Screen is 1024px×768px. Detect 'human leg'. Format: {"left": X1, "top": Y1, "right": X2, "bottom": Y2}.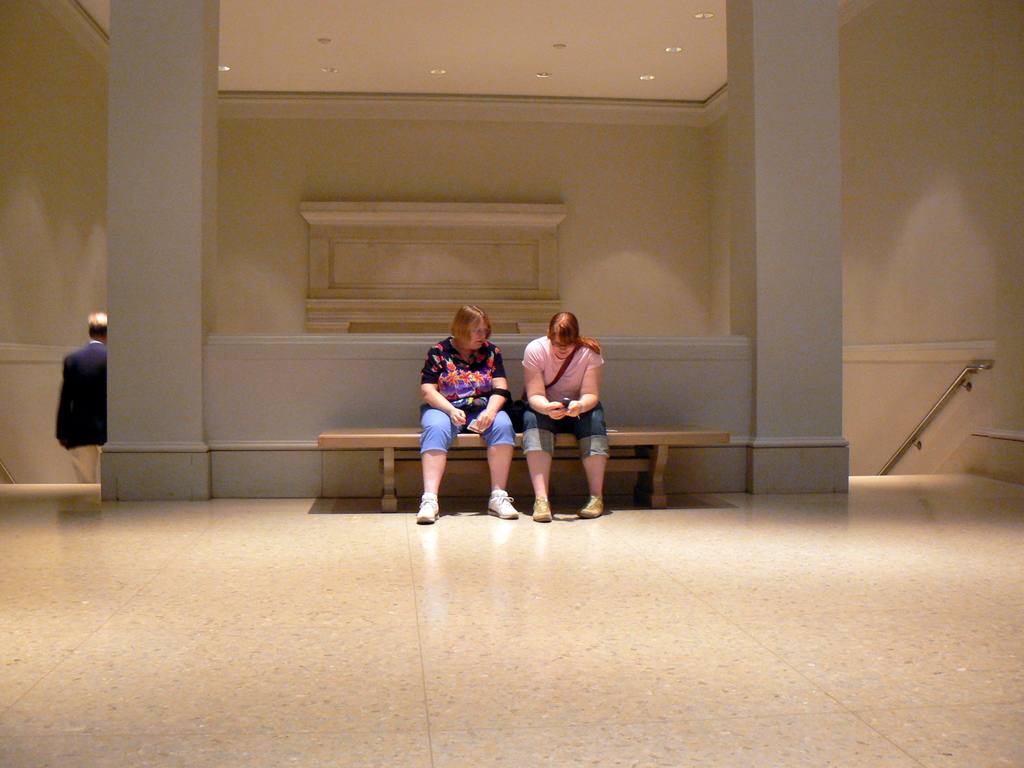
{"left": 581, "top": 406, "right": 609, "bottom": 520}.
